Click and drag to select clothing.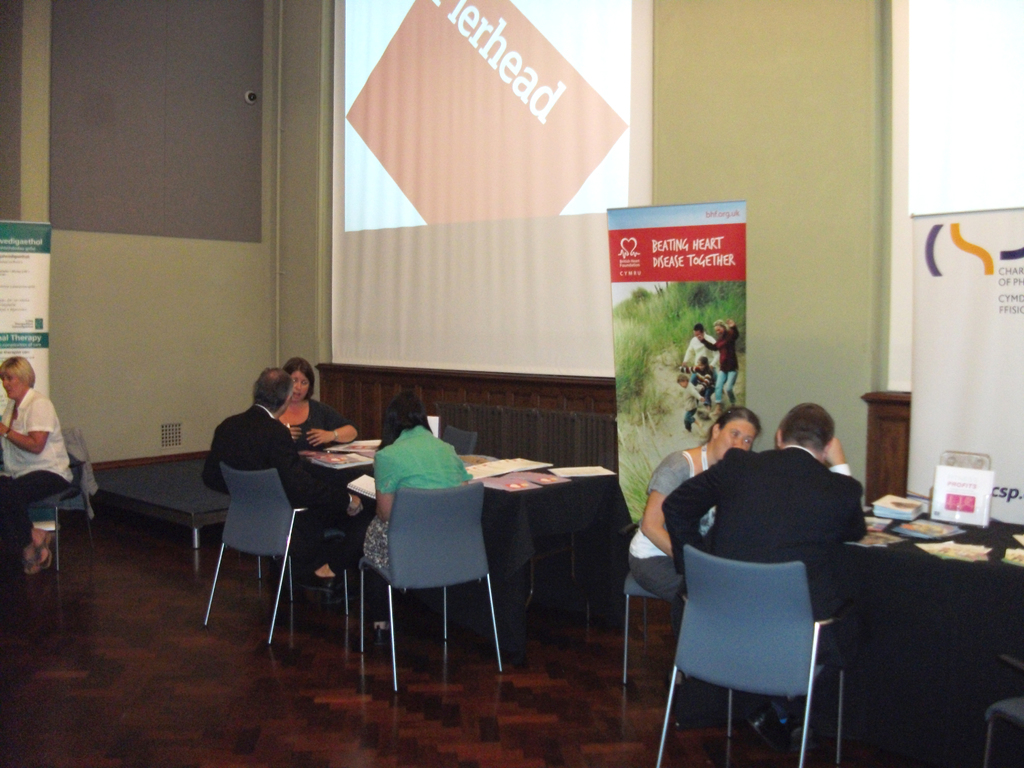
Selection: 370 429 463 500.
